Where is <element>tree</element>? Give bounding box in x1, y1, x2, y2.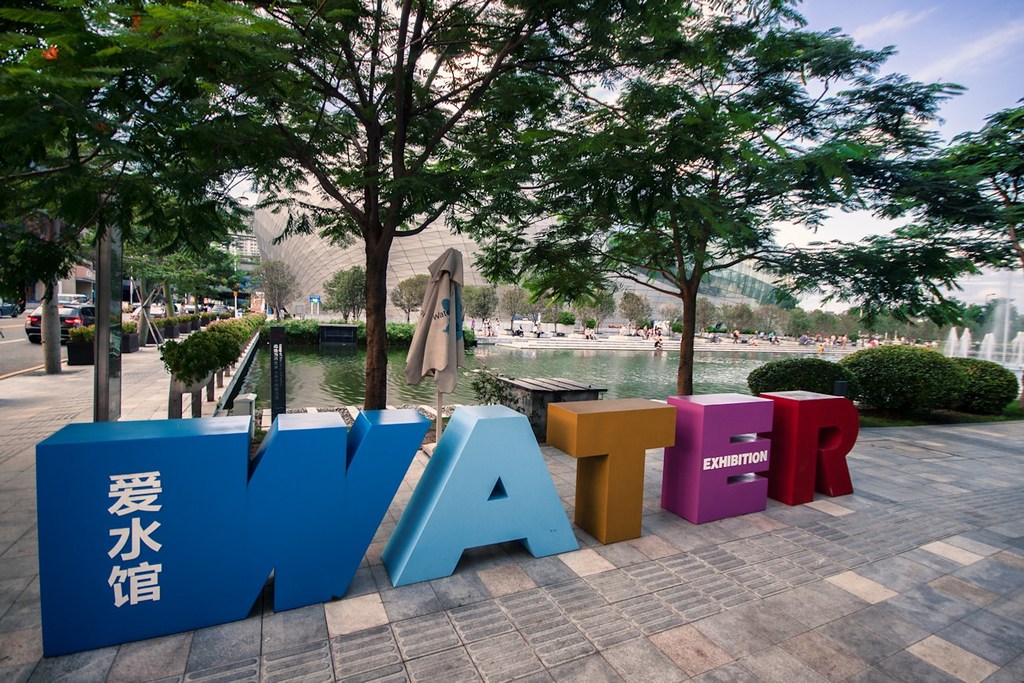
897, 95, 1023, 377.
